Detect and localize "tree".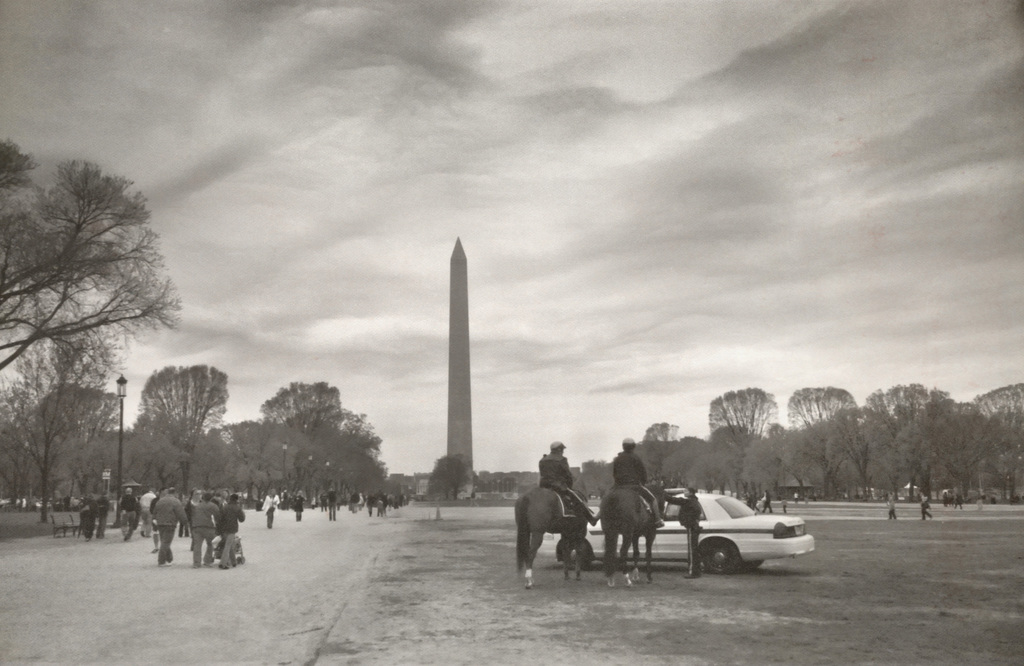
Localized at (x1=639, y1=421, x2=684, y2=487).
